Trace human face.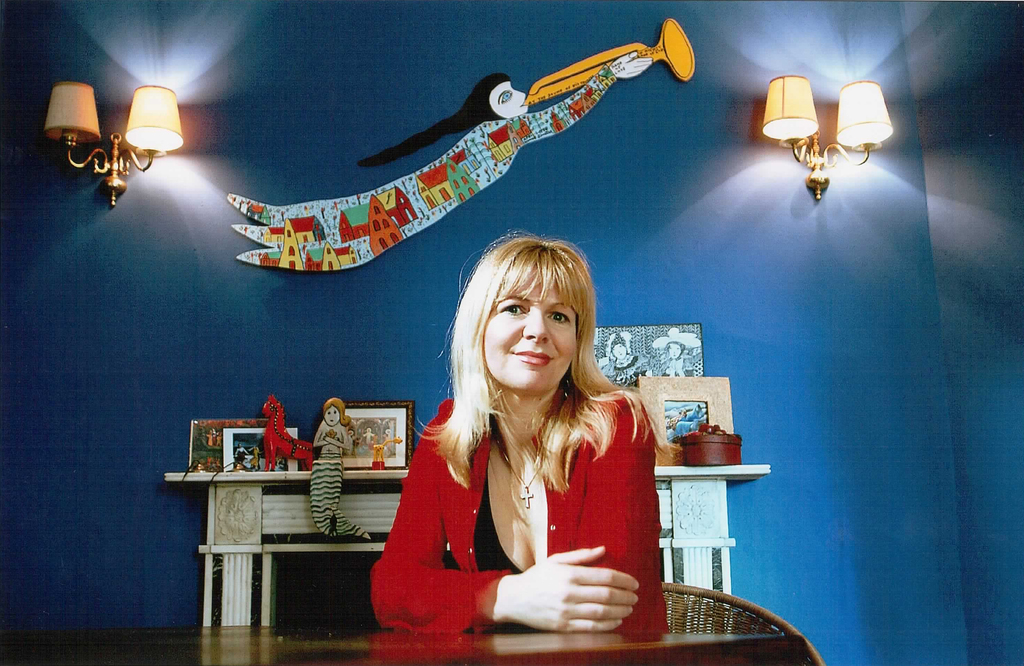
Traced to x1=490 y1=79 x2=529 y2=119.
